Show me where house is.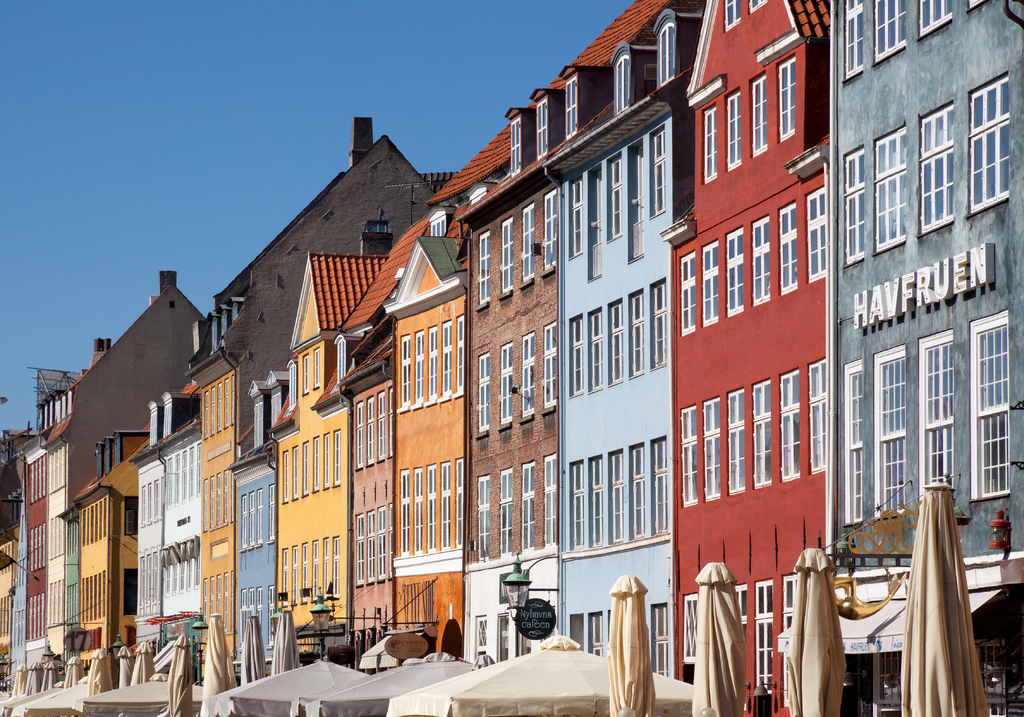
house is at bbox=(388, 0, 621, 651).
